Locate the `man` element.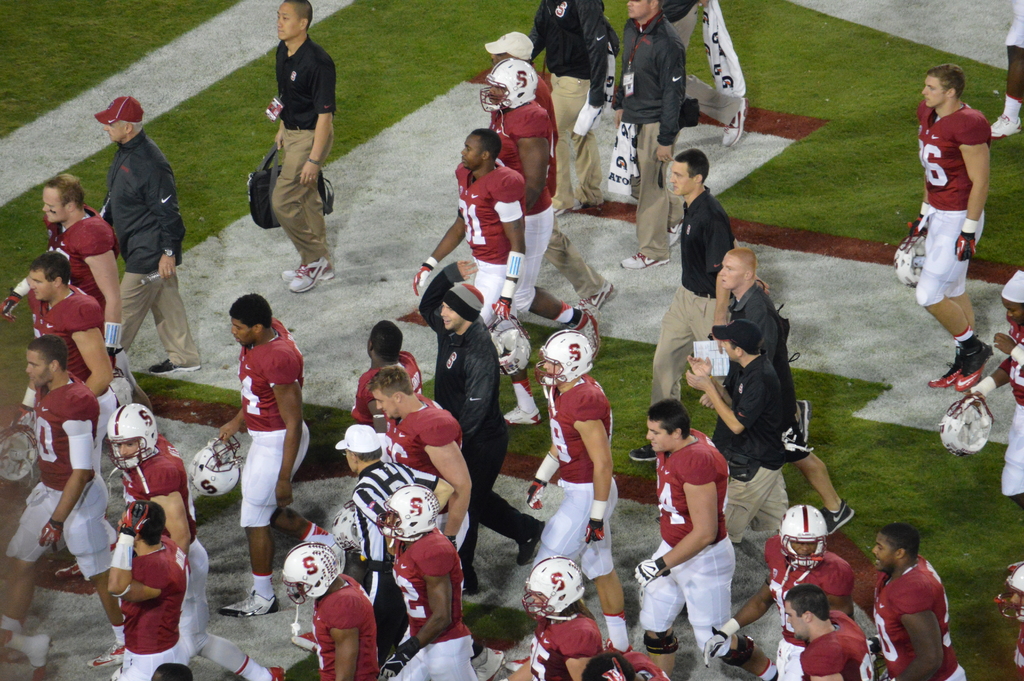
Element bbox: l=615, t=0, r=684, b=271.
